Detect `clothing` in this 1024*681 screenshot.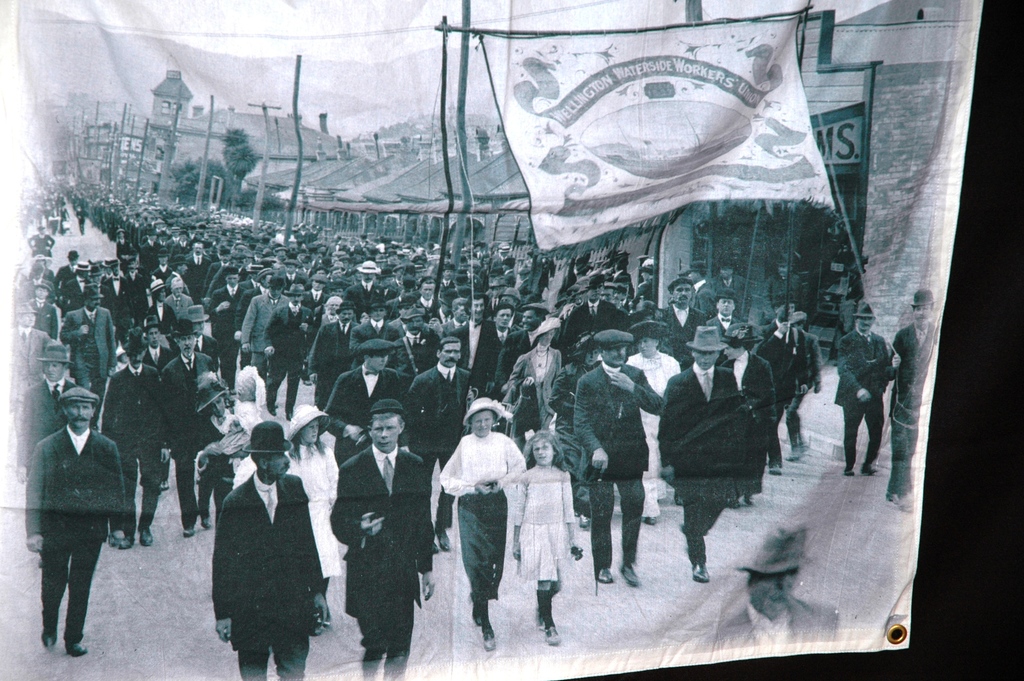
Detection: bbox=(573, 364, 662, 562).
